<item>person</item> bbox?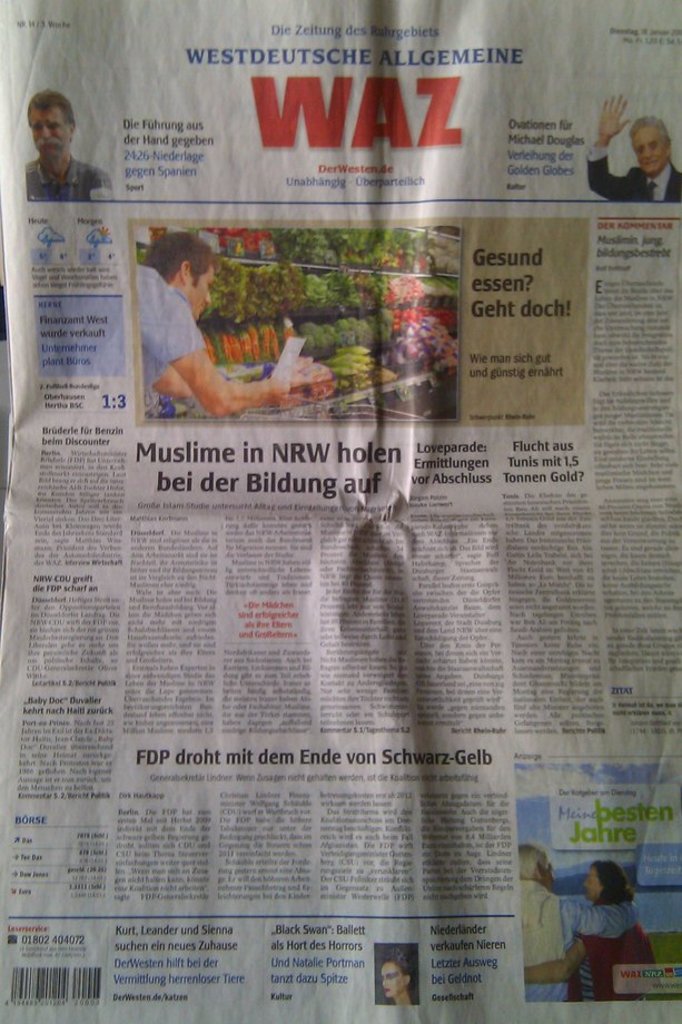
x1=520 y1=859 x2=655 y2=998
